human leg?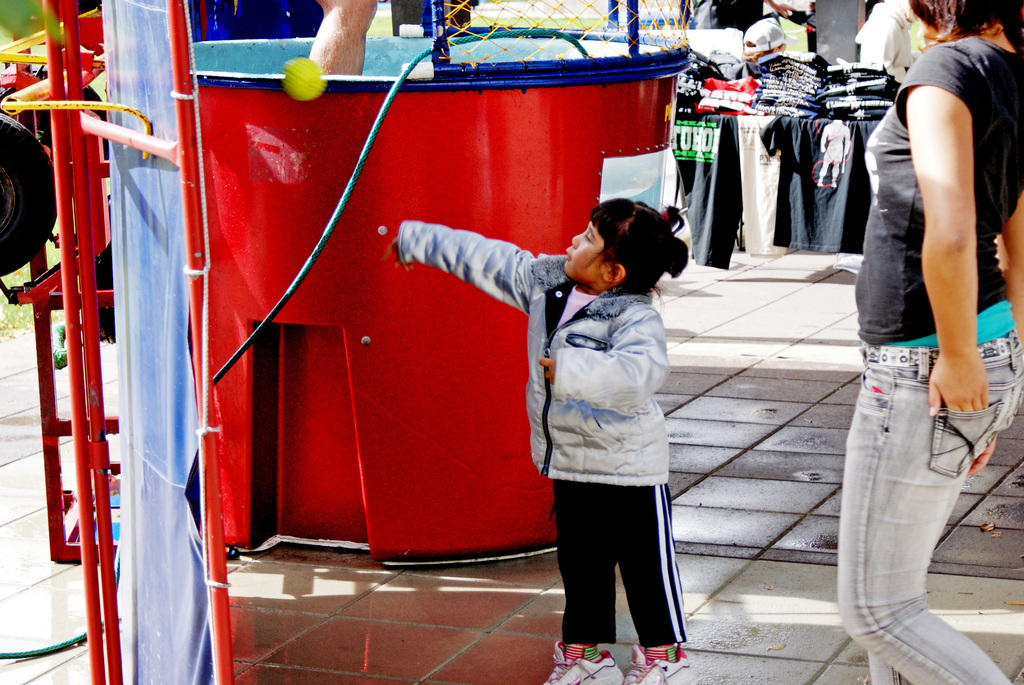
Rect(540, 471, 617, 684)
